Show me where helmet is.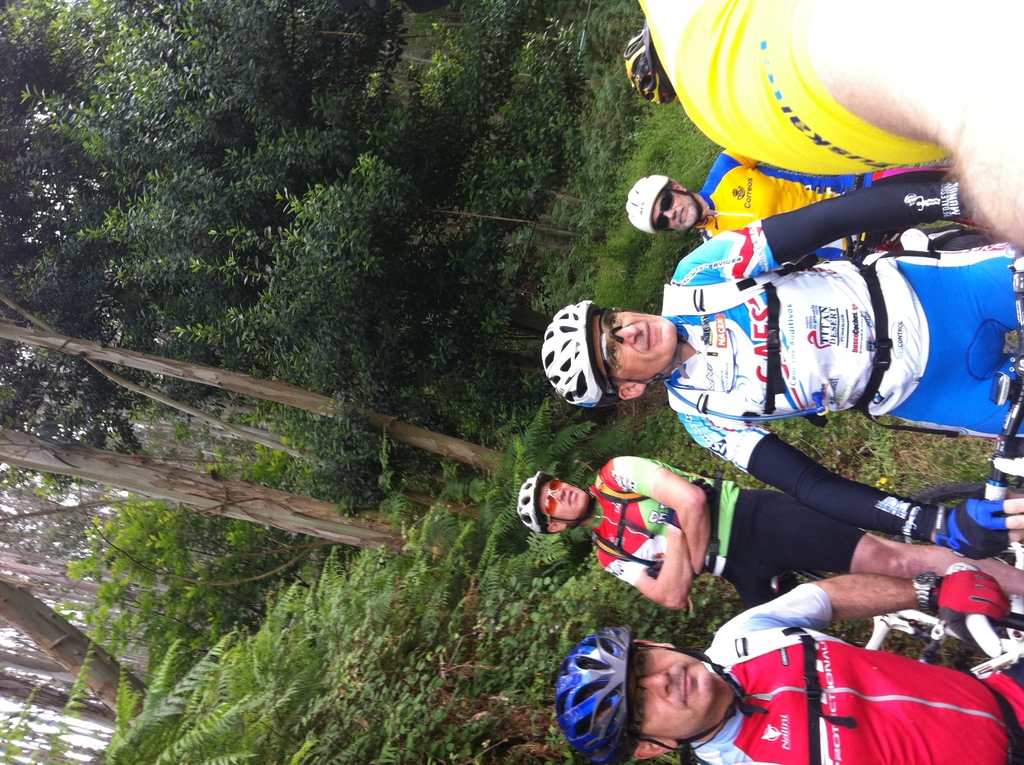
helmet is at x1=520, y1=471, x2=593, y2=538.
